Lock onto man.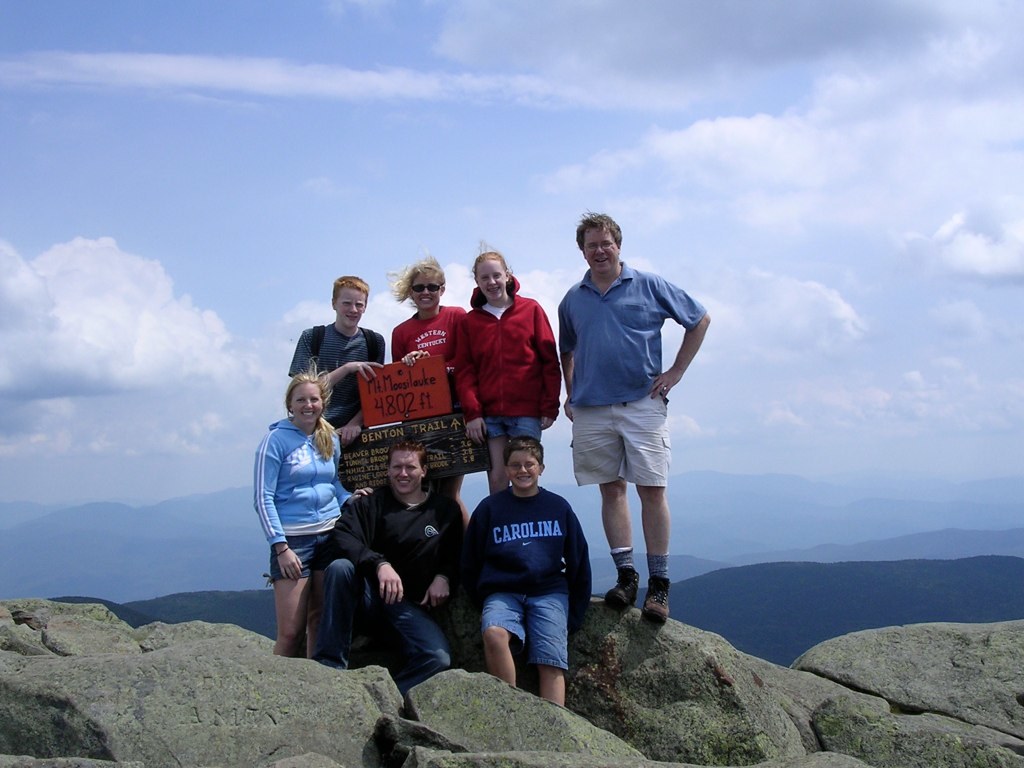
Locked: rect(560, 209, 711, 619).
